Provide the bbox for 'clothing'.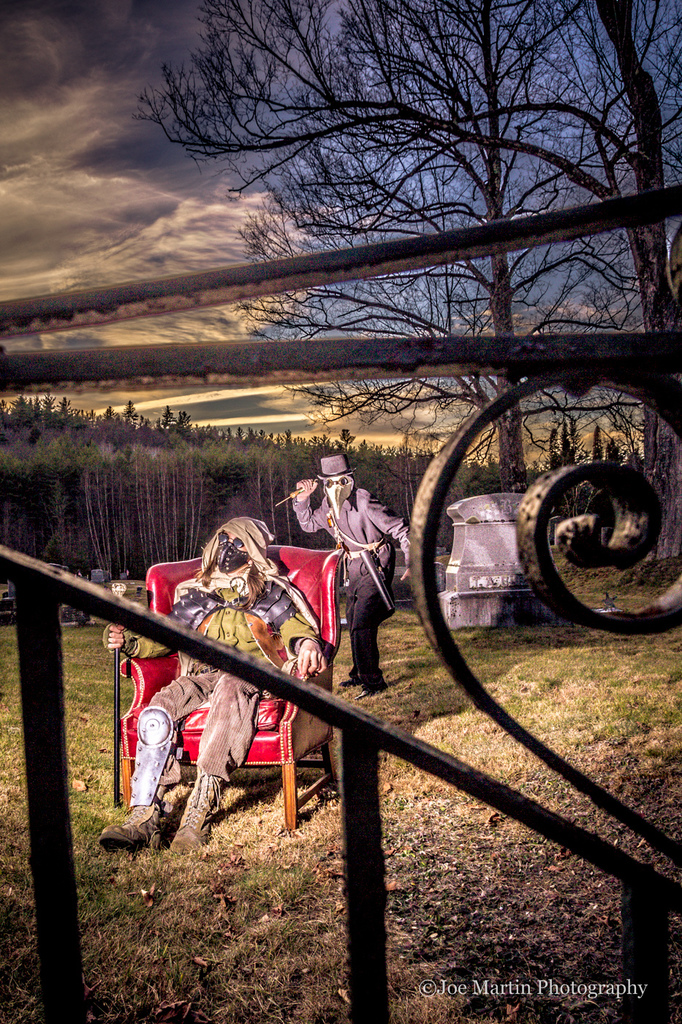
[x1=306, y1=466, x2=401, y2=681].
